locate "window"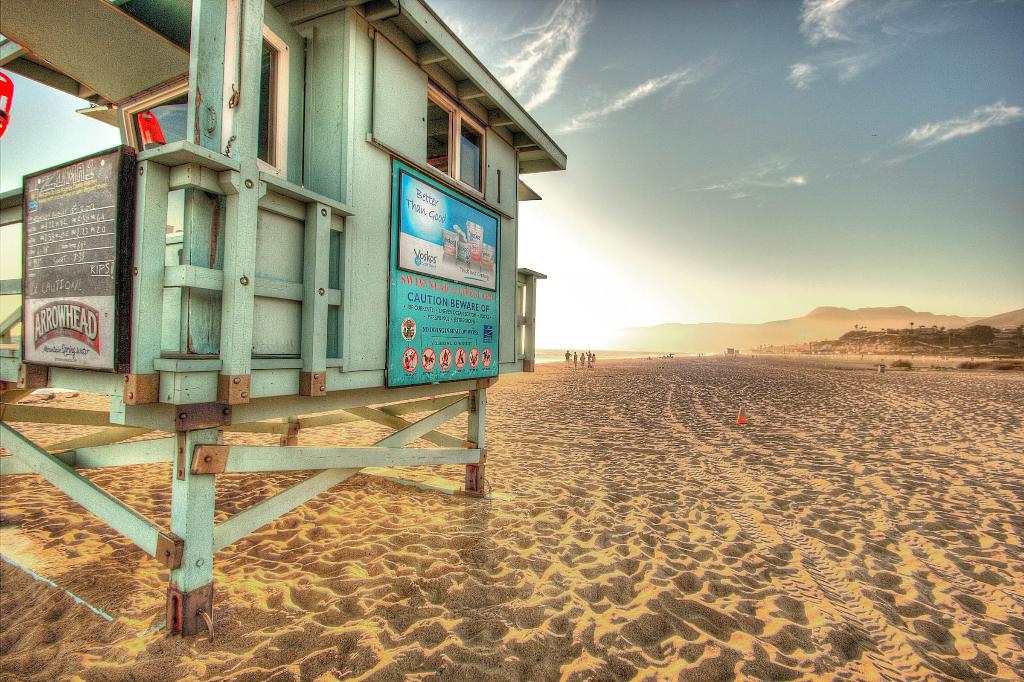
(x1=493, y1=171, x2=504, y2=204)
